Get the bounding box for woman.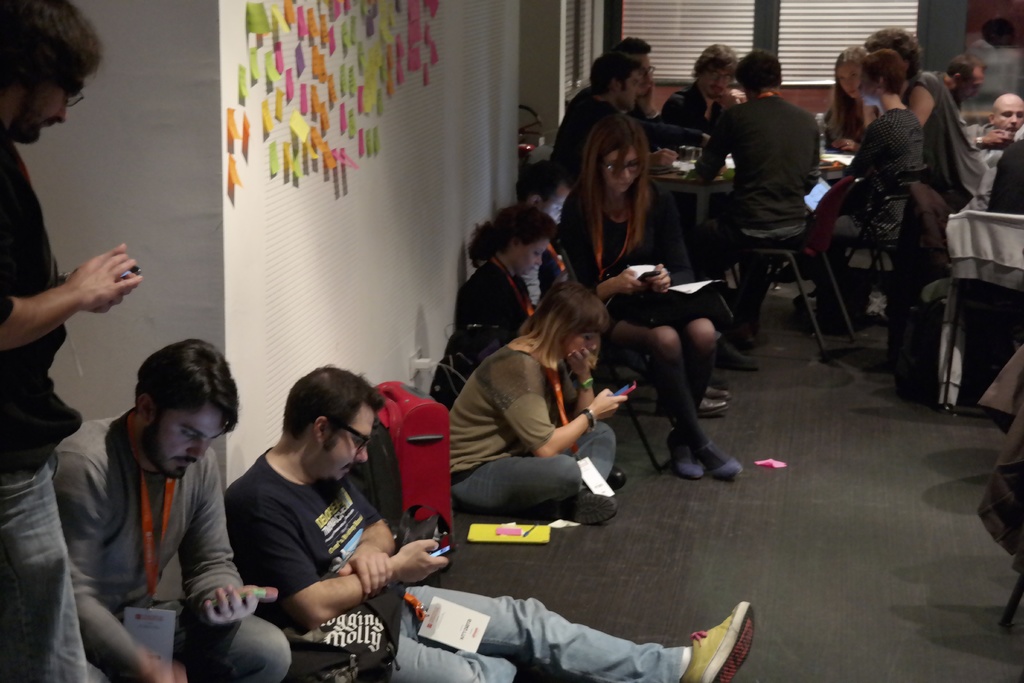
(left=820, top=47, right=877, bottom=154).
